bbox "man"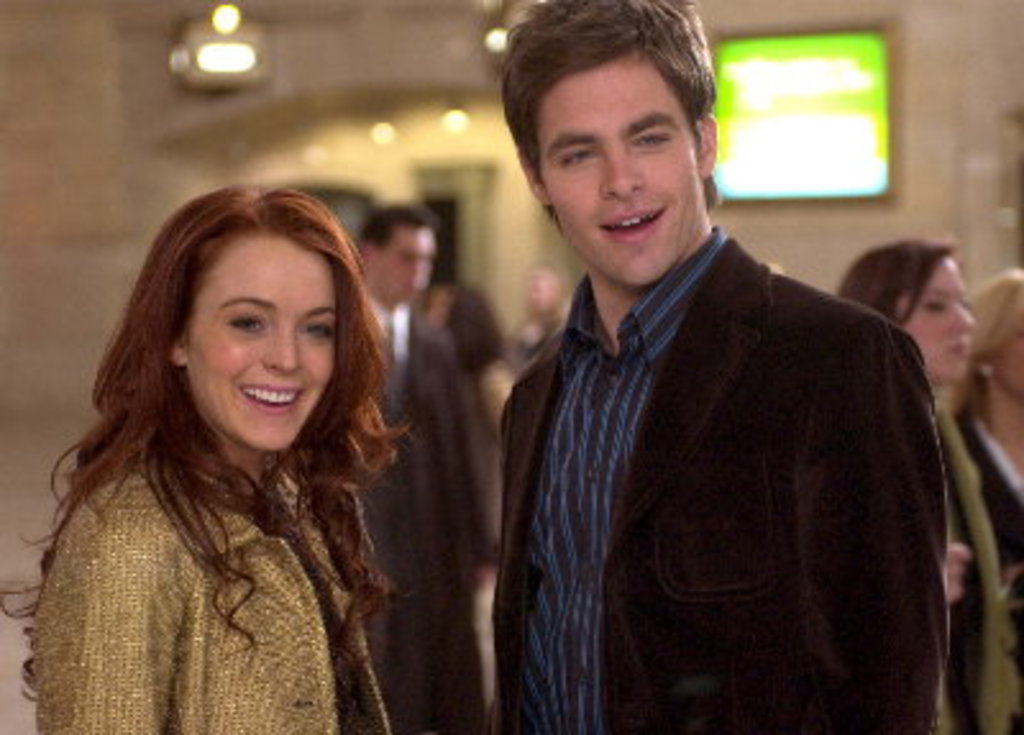
bbox=(346, 228, 448, 732)
